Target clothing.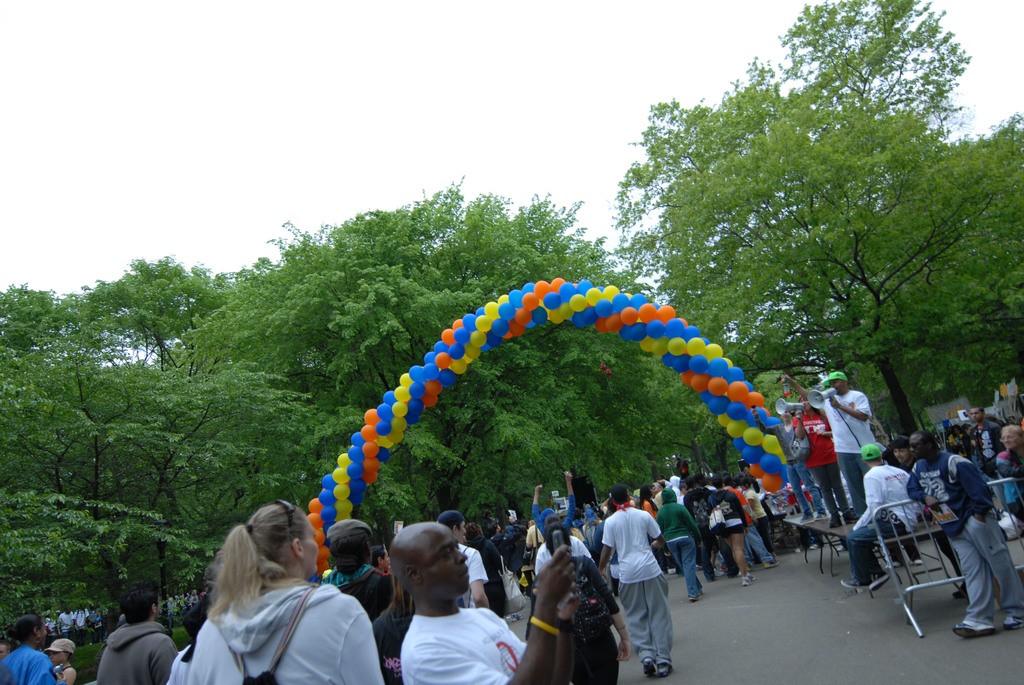
Target region: detection(0, 646, 54, 683).
